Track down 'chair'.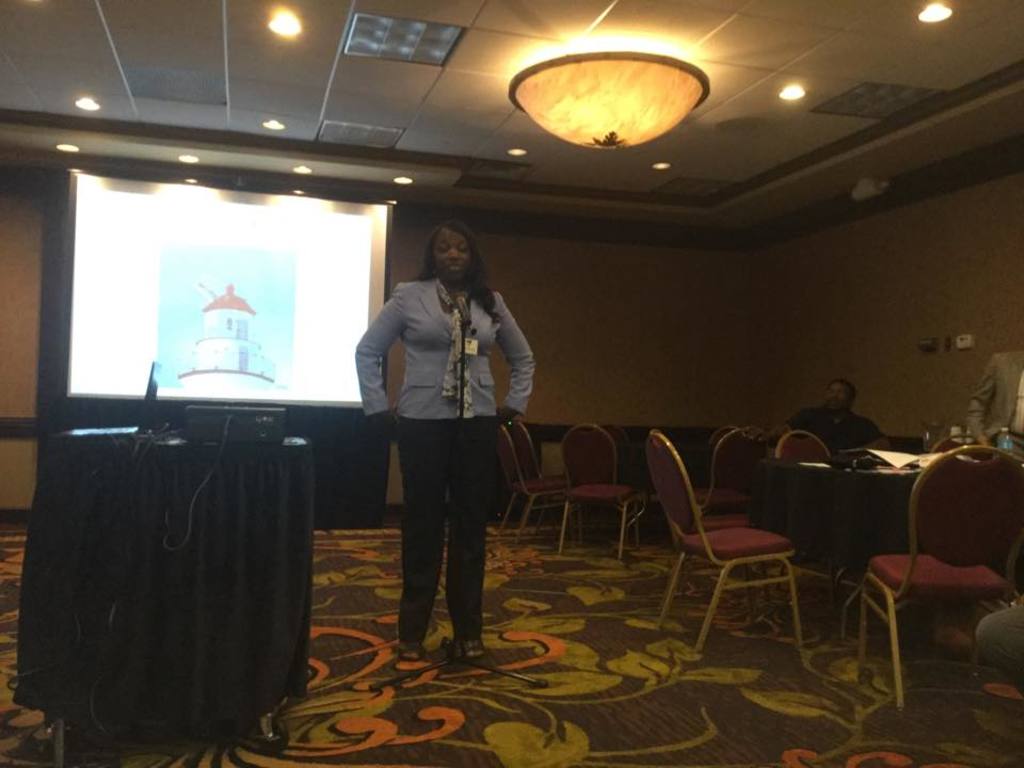
Tracked to box=[546, 421, 636, 567].
